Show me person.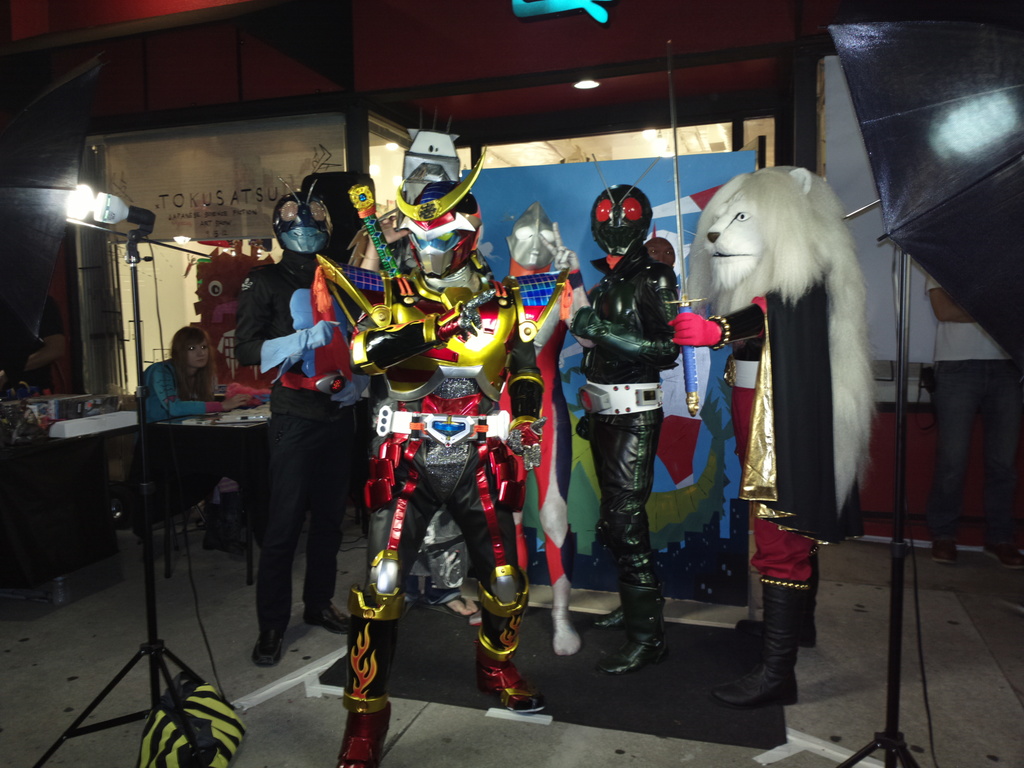
person is here: rect(501, 202, 585, 657).
